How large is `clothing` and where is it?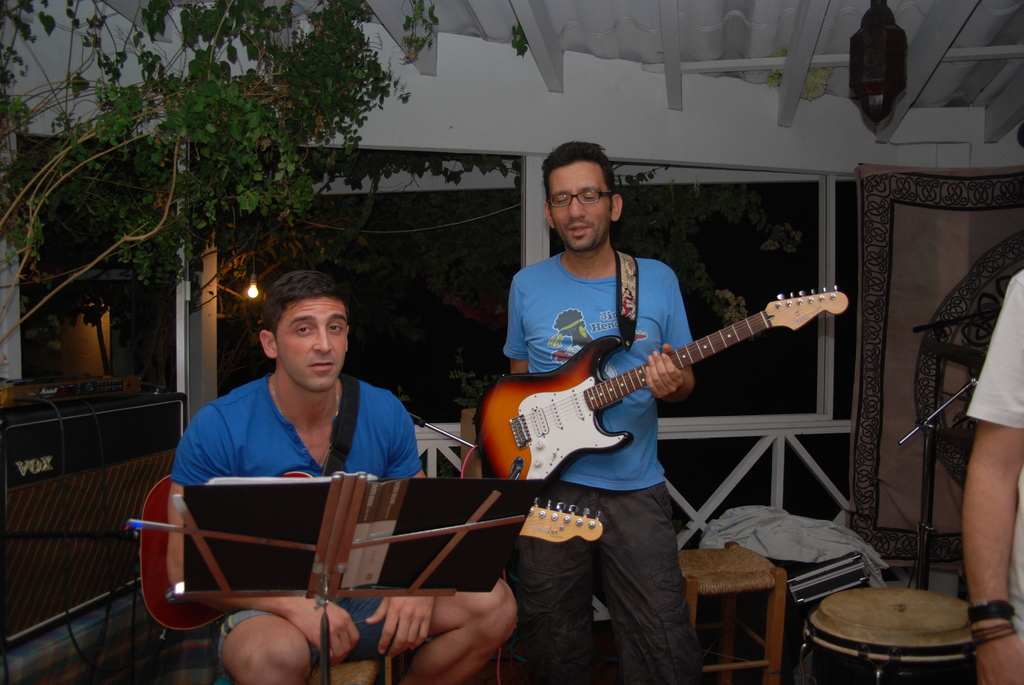
Bounding box: region(968, 266, 1023, 679).
